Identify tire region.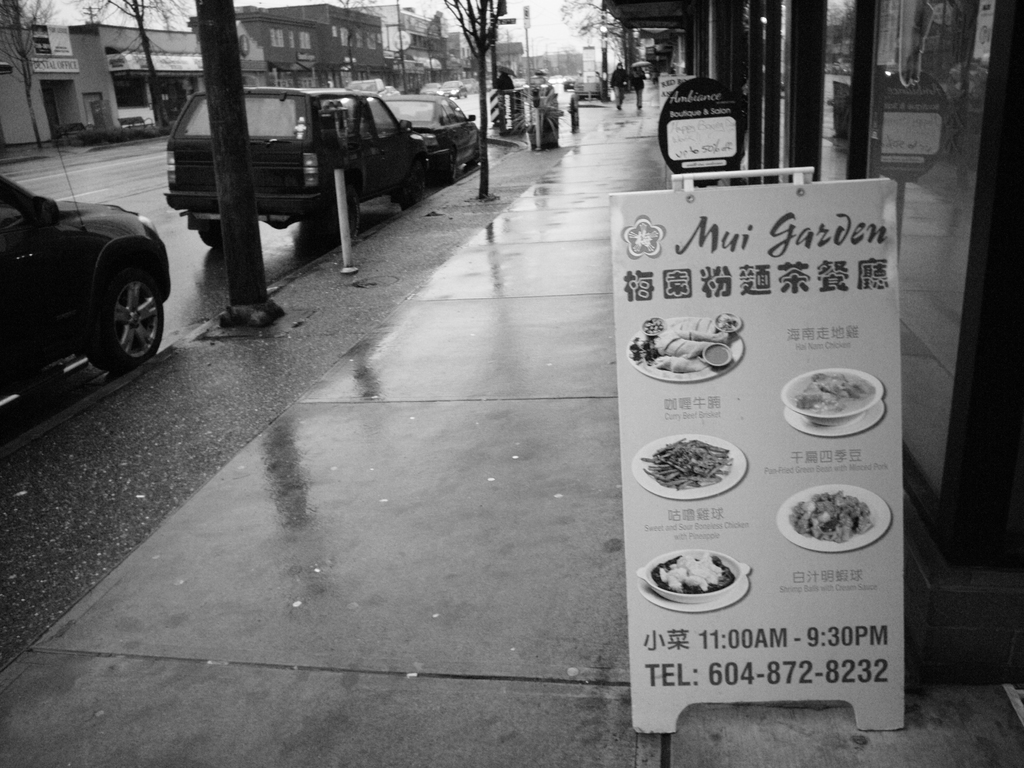
Region: pyautogui.locateOnScreen(398, 165, 428, 209).
